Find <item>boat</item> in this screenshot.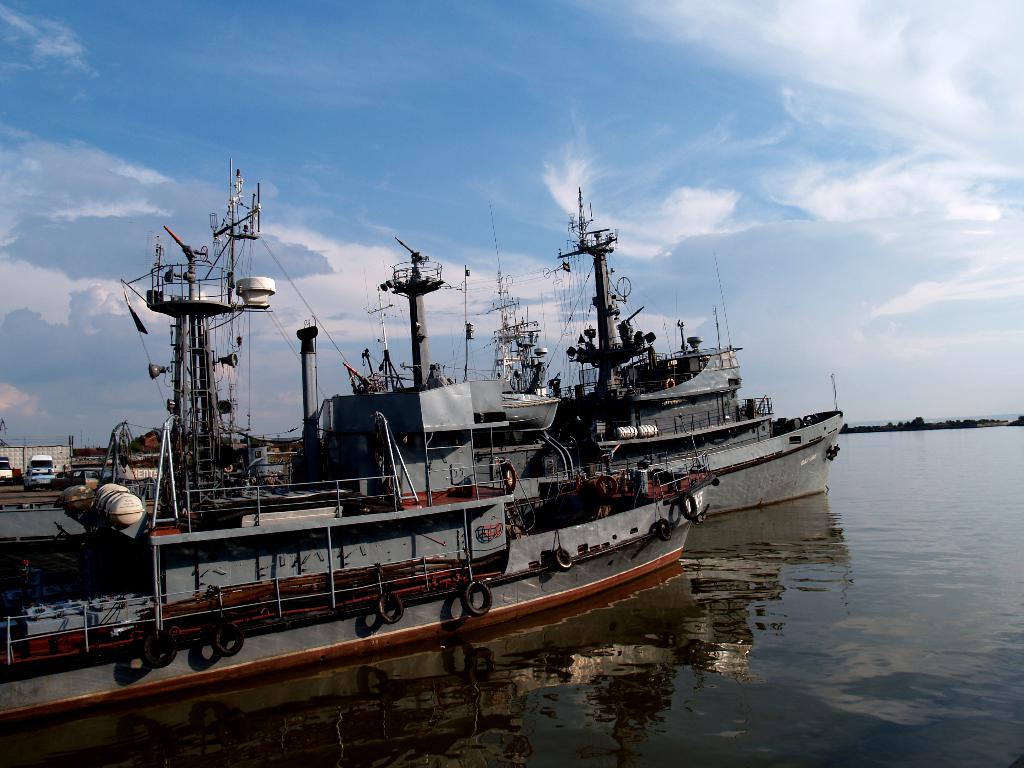
The bounding box for <item>boat</item> is {"x1": 525, "y1": 168, "x2": 845, "y2": 531}.
